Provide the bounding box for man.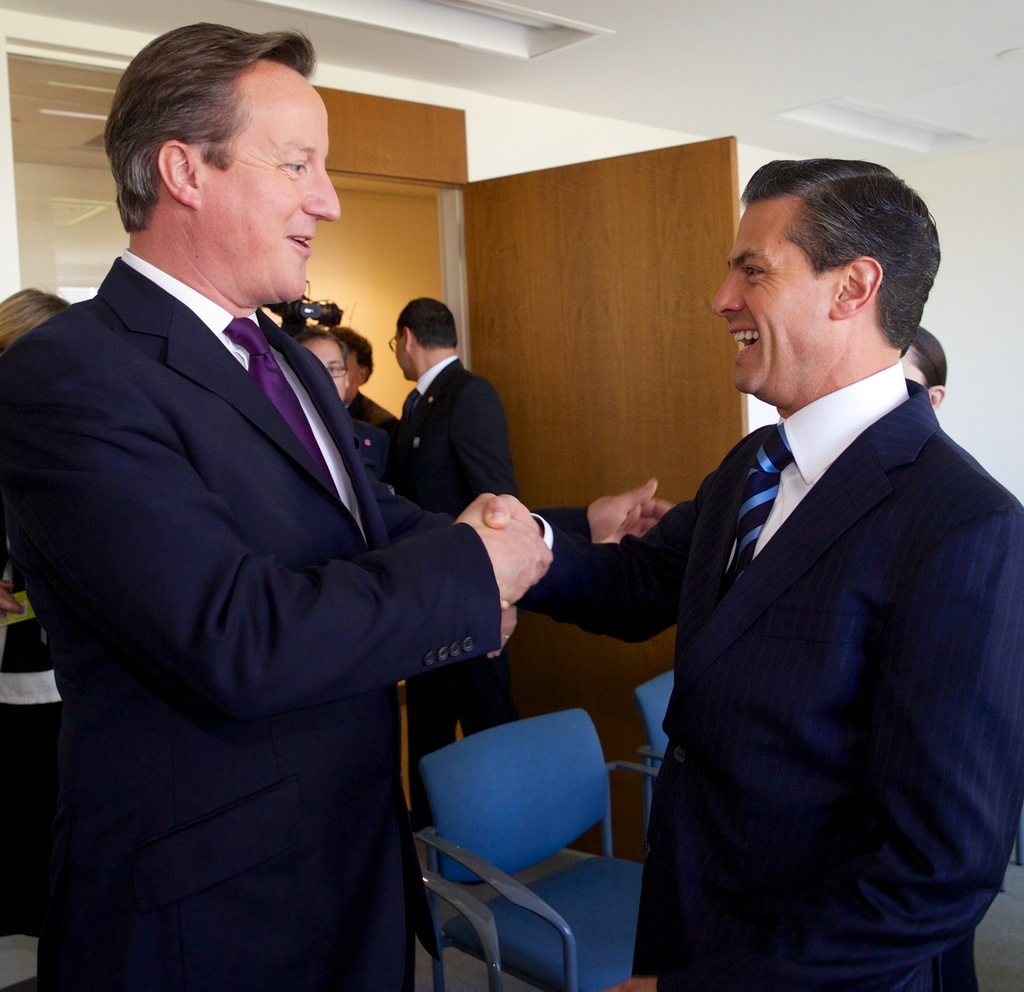
locate(398, 298, 495, 827).
